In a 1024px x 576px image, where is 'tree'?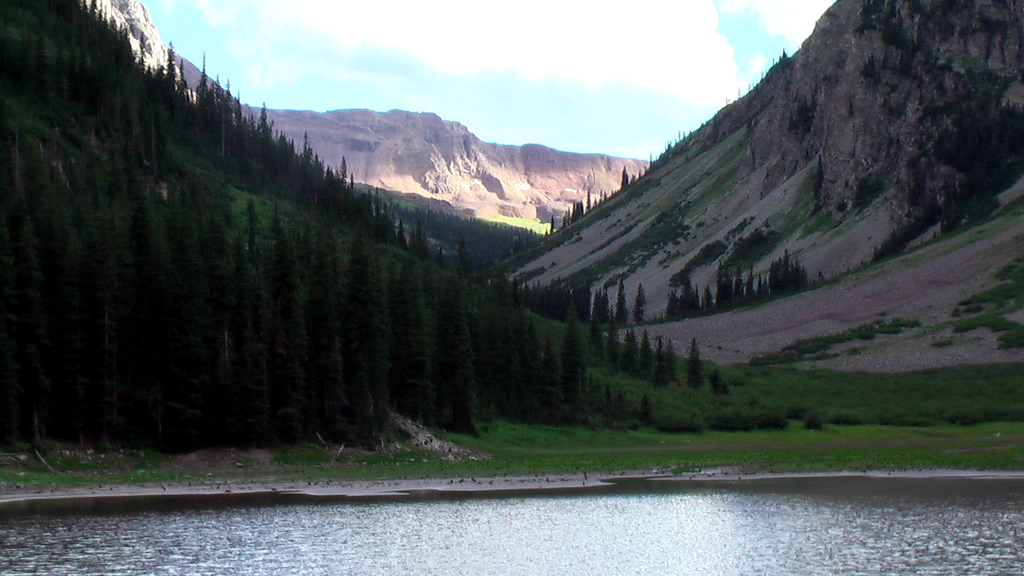
664, 279, 699, 319.
